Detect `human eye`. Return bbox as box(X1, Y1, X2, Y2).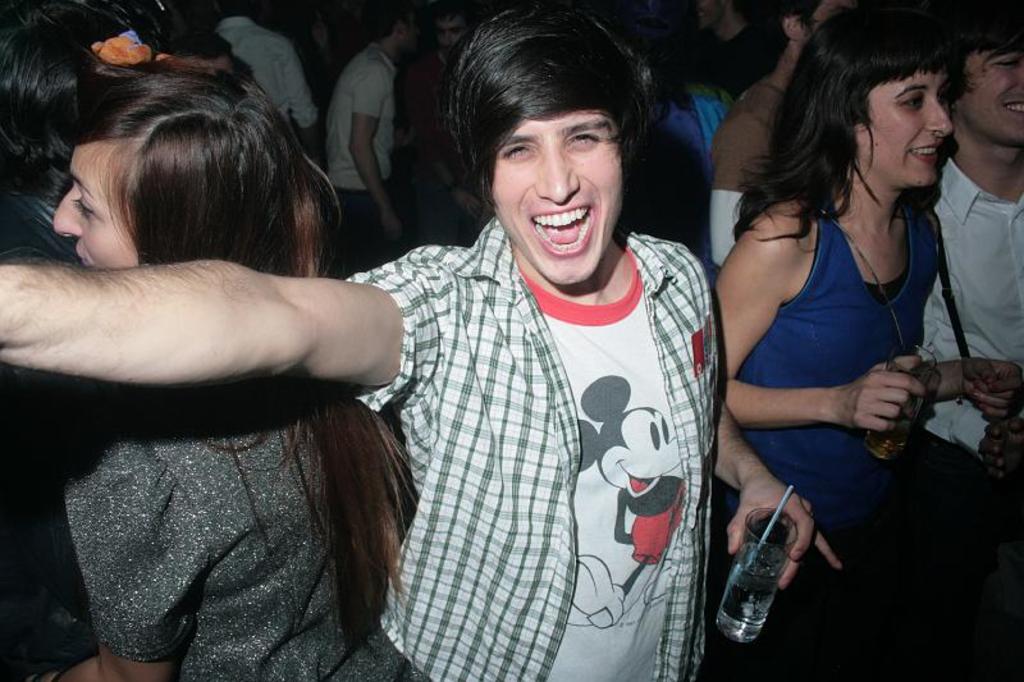
box(900, 93, 925, 107).
